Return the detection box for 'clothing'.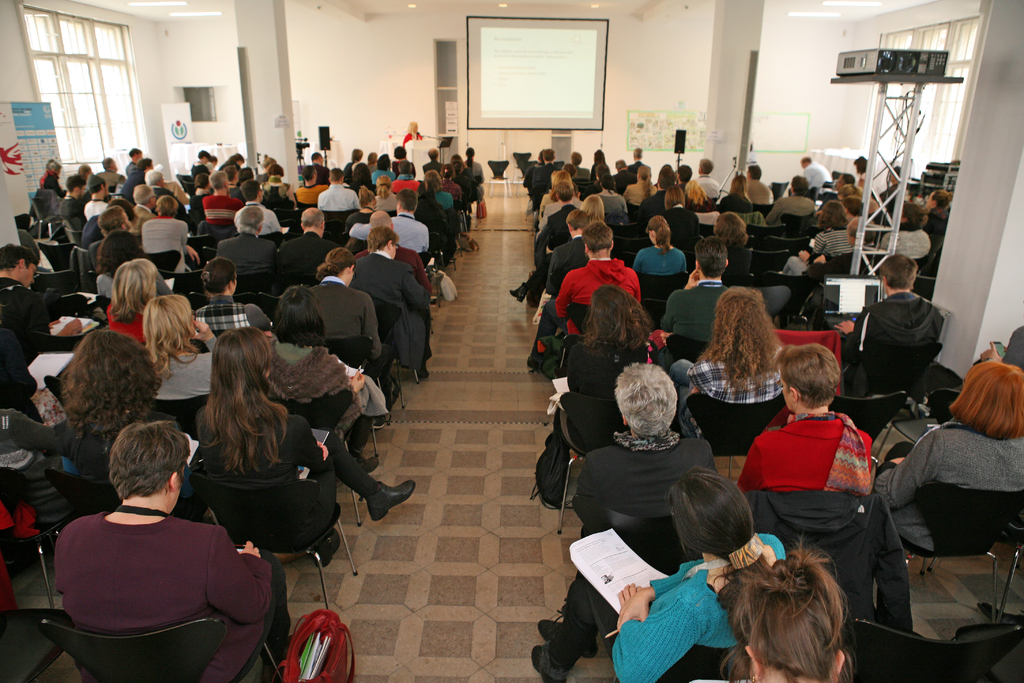
region(206, 161, 213, 170).
